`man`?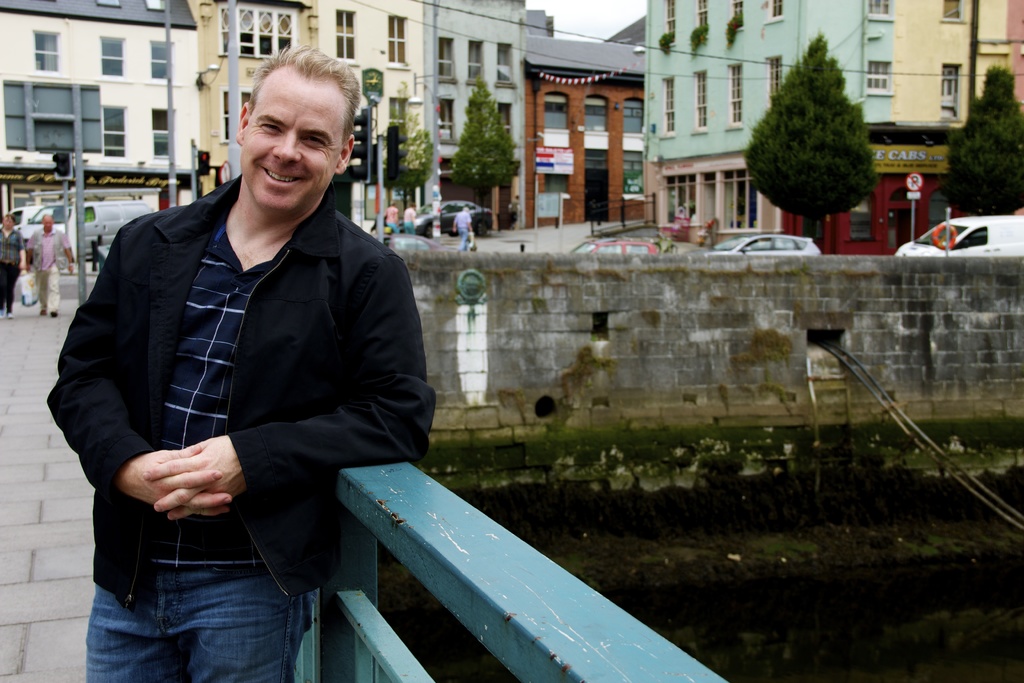
24, 215, 77, 315
